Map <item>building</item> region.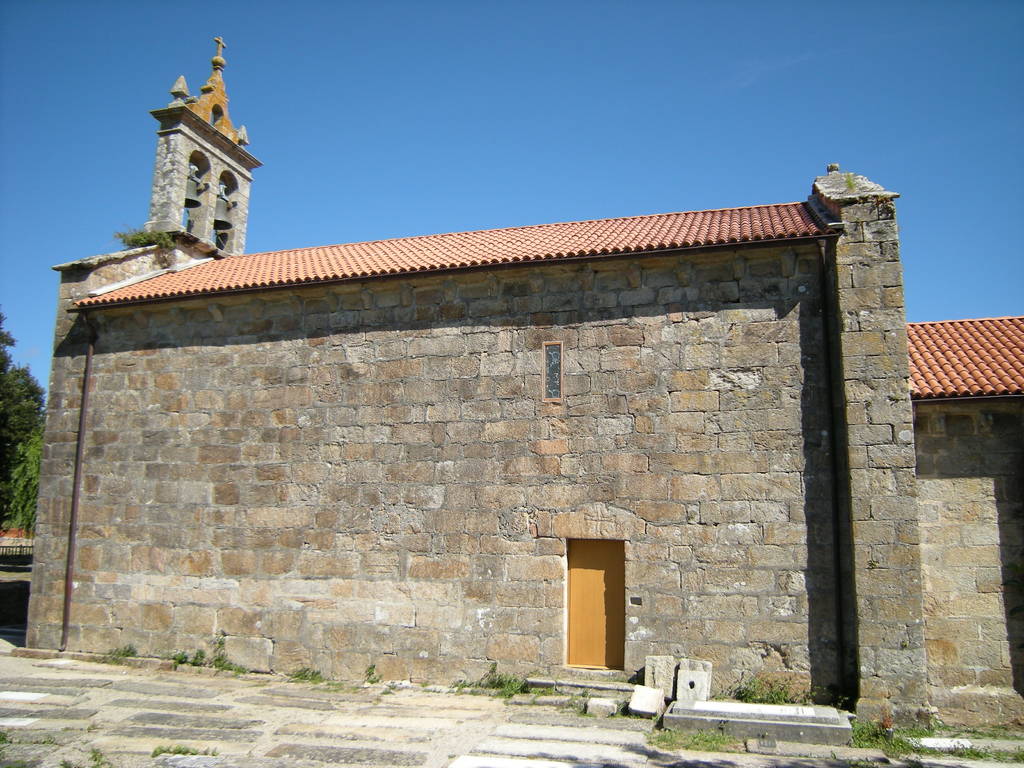
Mapped to detection(905, 317, 1019, 721).
